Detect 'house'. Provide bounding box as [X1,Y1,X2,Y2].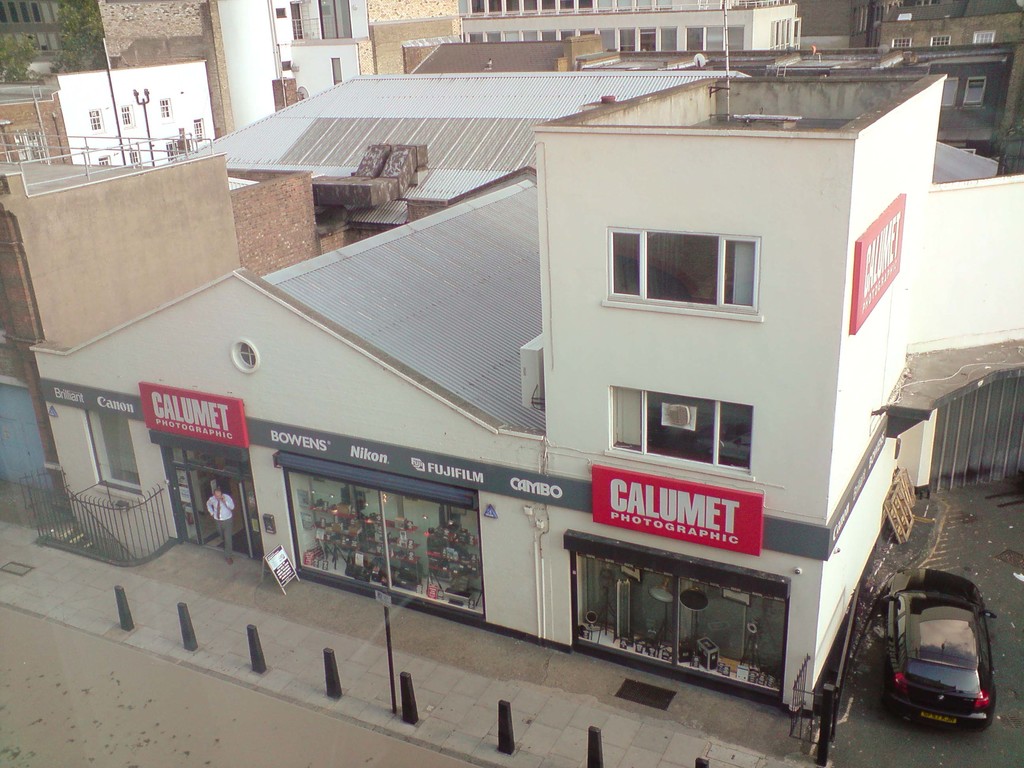
[224,173,326,284].
